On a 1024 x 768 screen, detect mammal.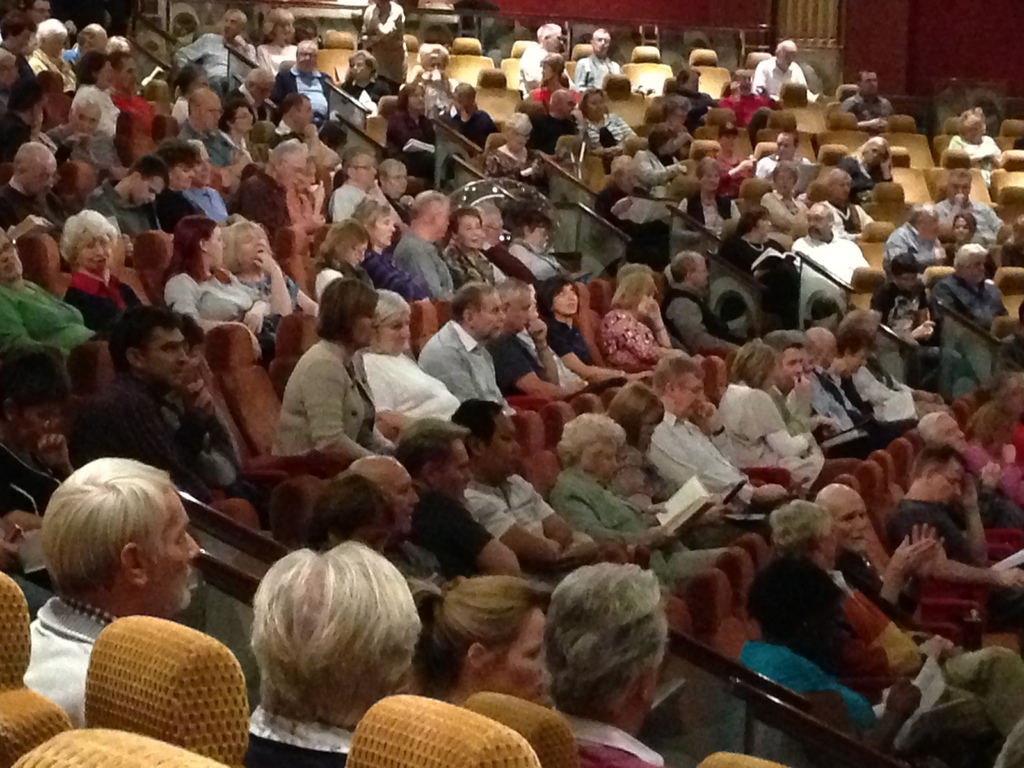
[left=82, top=152, right=170, bottom=239].
